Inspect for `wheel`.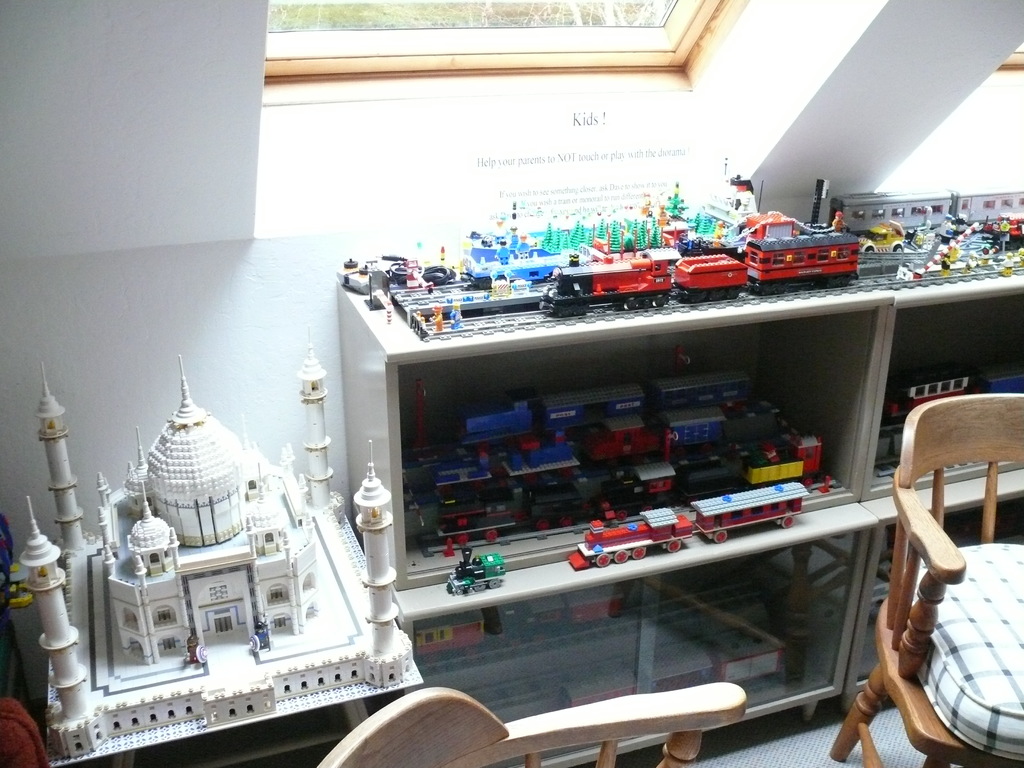
Inspection: locate(561, 516, 571, 527).
